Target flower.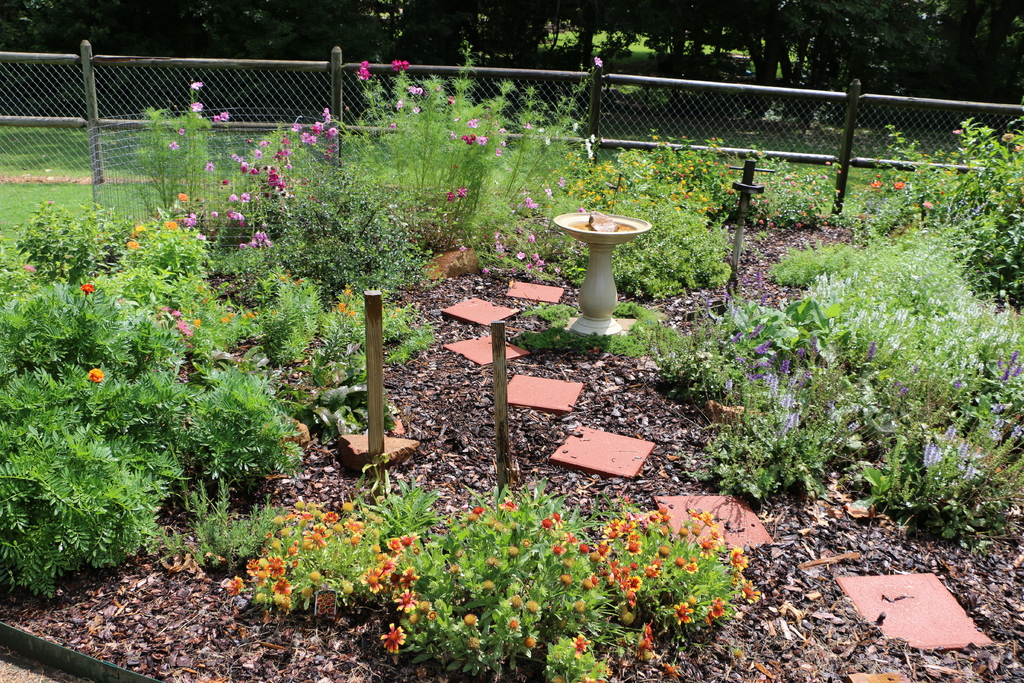
Target region: box(461, 131, 475, 145).
